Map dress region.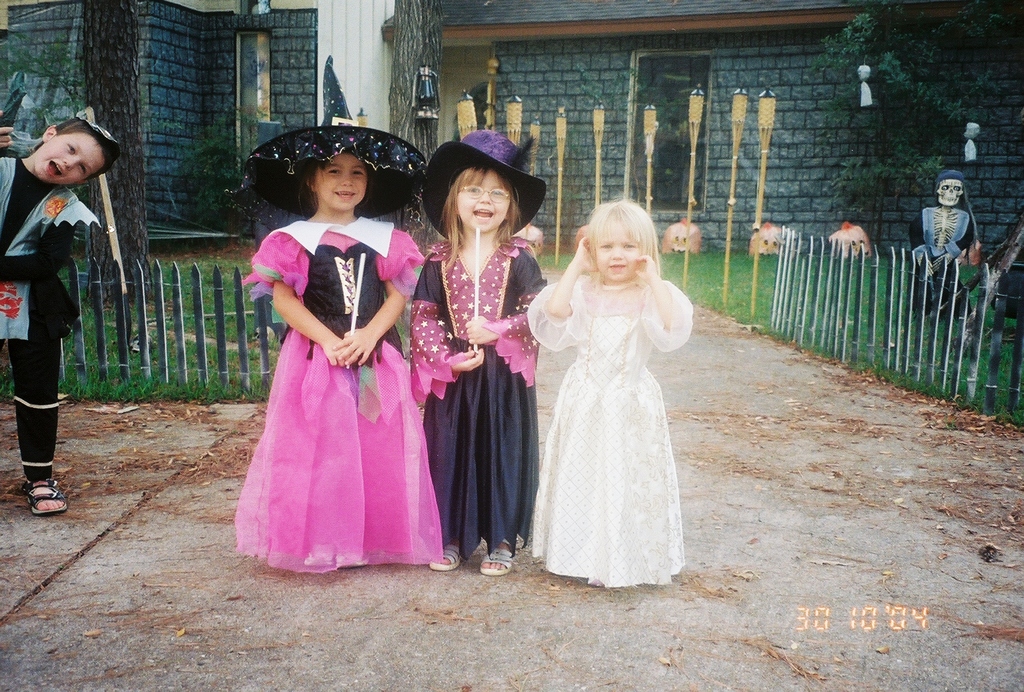
Mapped to bbox=(230, 215, 440, 575).
